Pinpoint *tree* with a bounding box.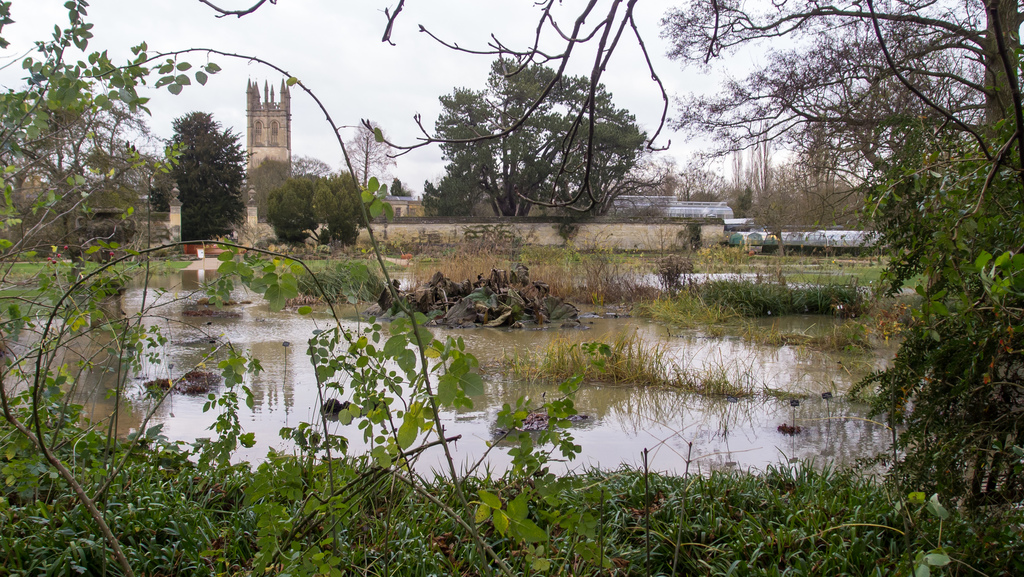
{"left": 148, "top": 110, "right": 255, "bottom": 249}.
